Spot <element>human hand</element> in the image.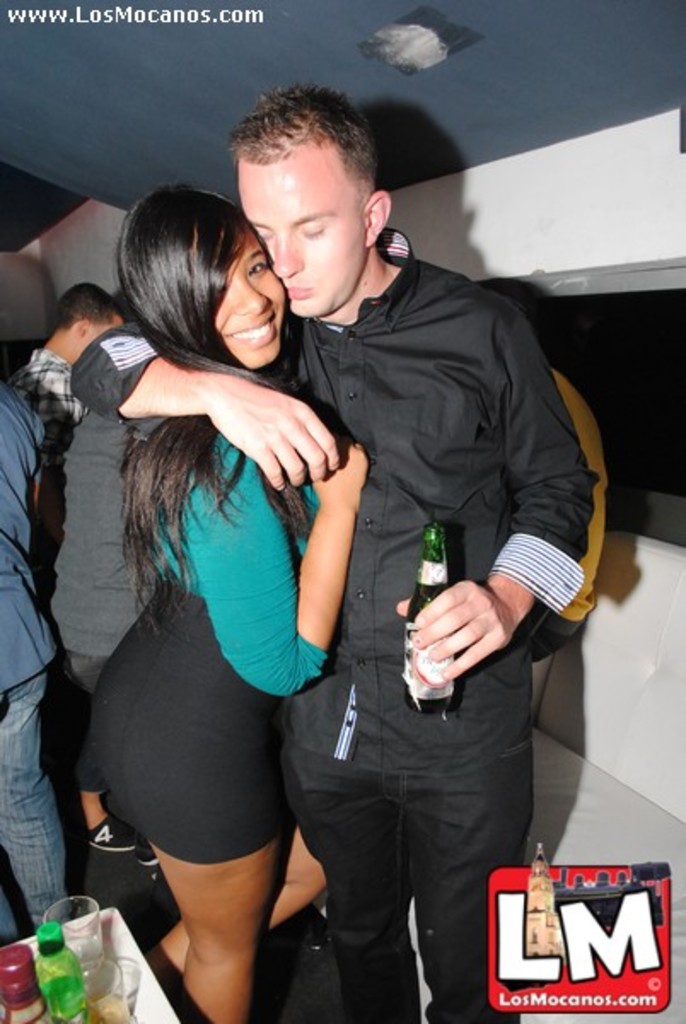
<element>human hand</element> found at box=[210, 374, 341, 498].
